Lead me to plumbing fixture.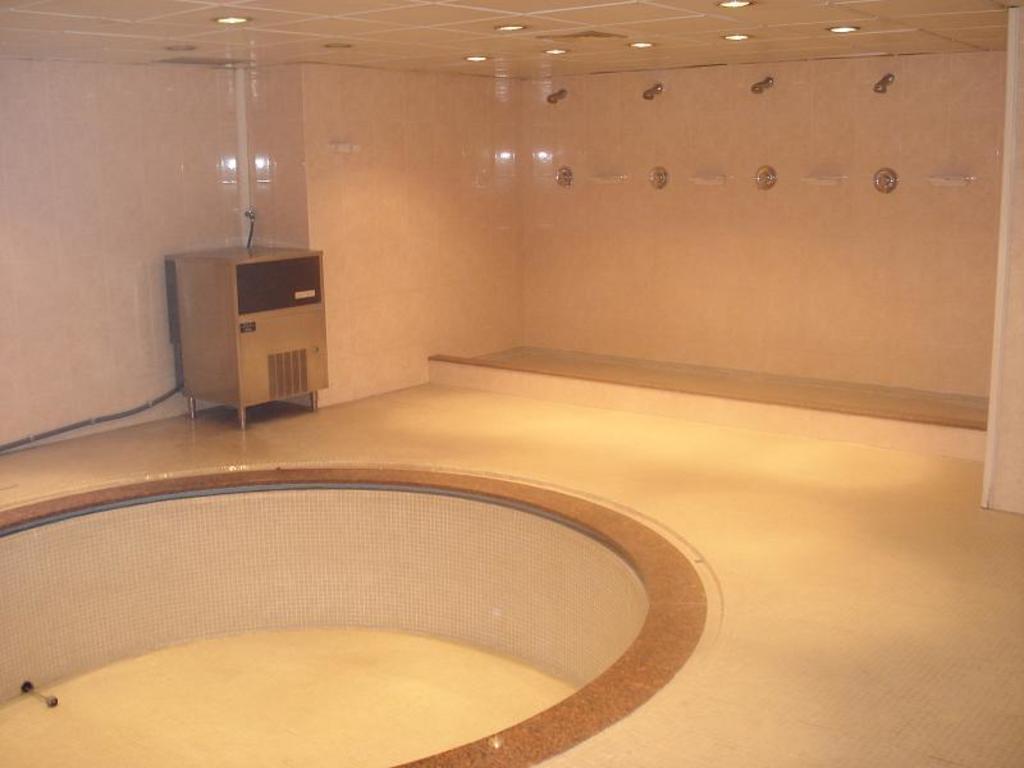
Lead to left=545, top=87, right=568, bottom=109.
